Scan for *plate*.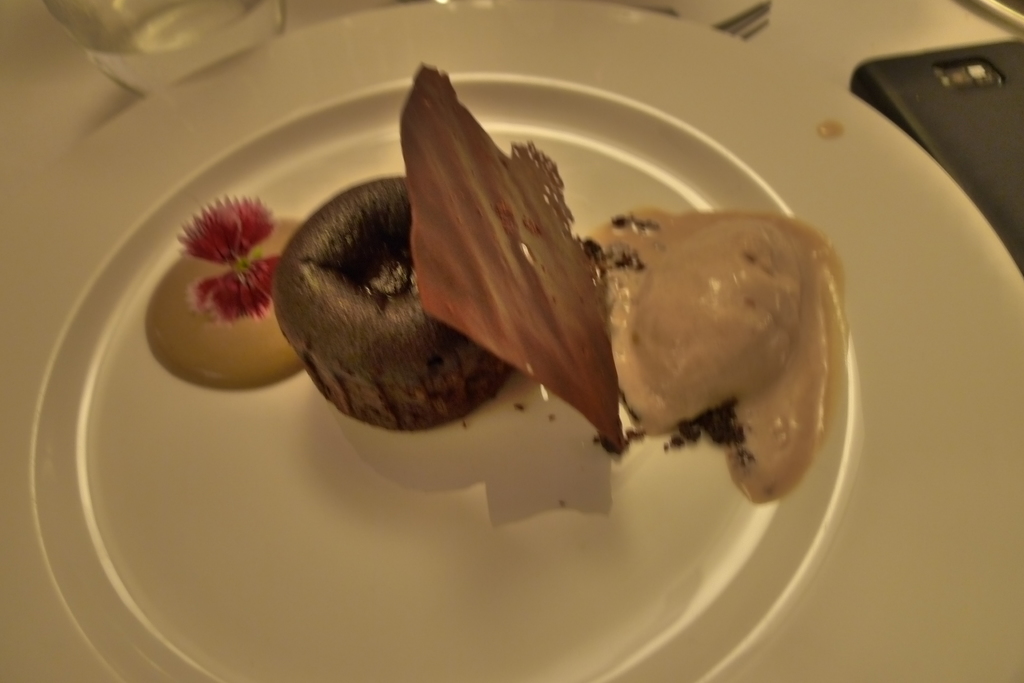
Scan result: [0, 0, 1023, 682].
